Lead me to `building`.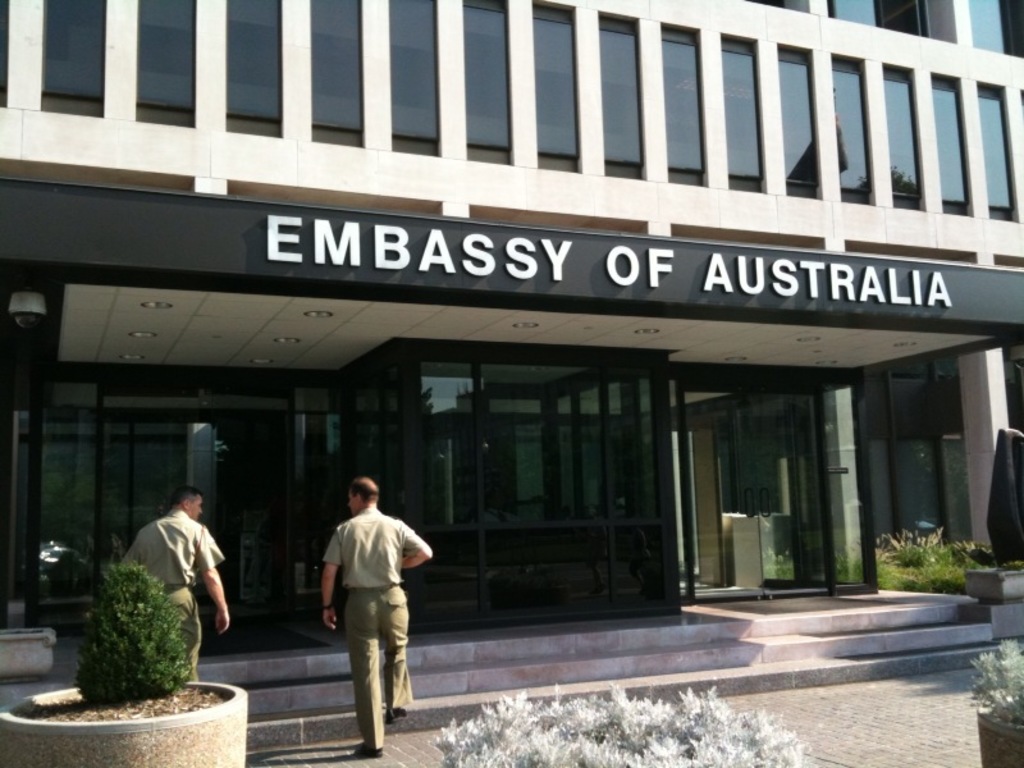
Lead to (left=0, top=0, right=1023, bottom=750).
